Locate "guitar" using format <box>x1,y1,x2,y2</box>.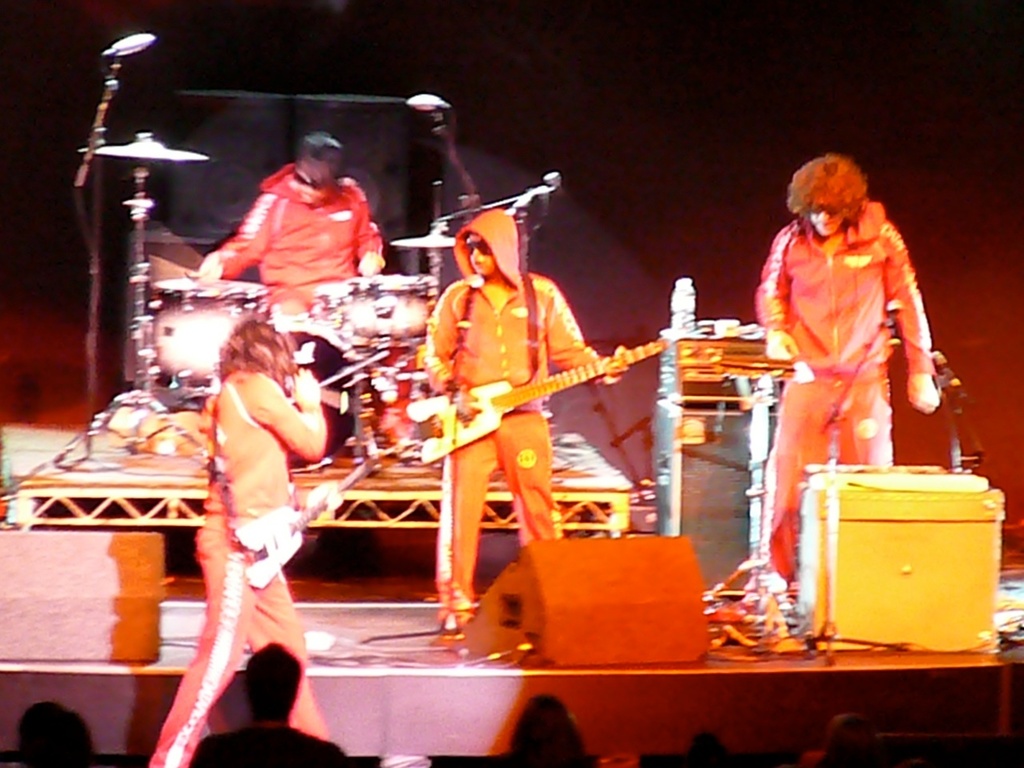
<box>407,325,670,457</box>.
